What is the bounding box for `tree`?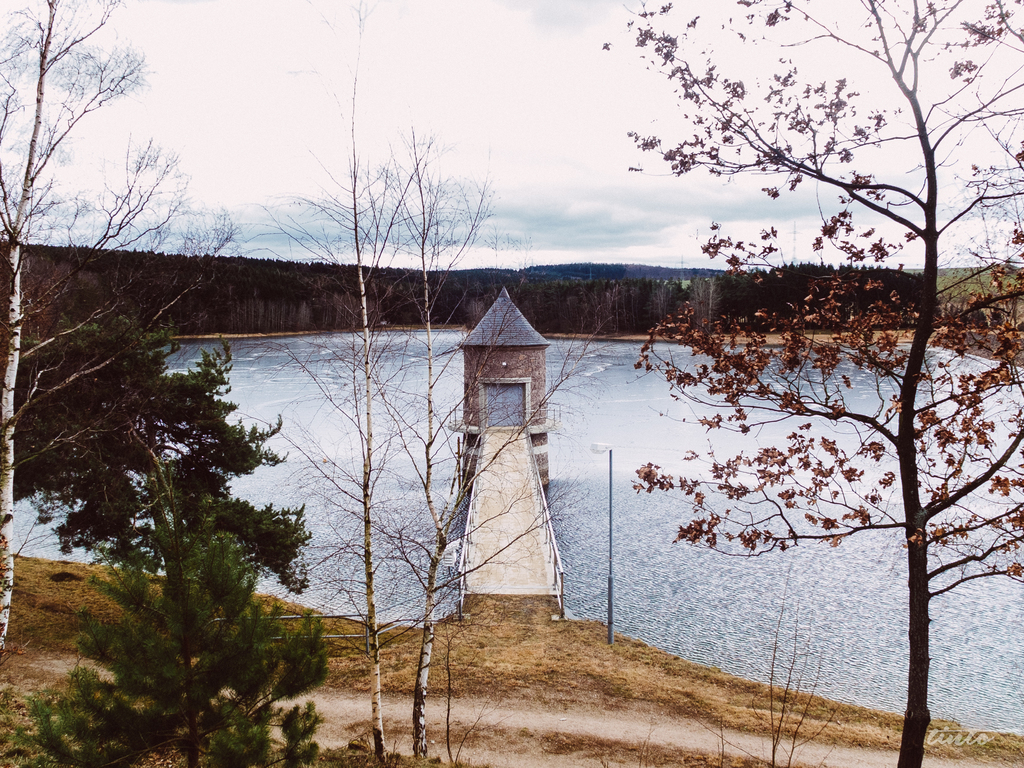
left=0, top=0, right=250, bottom=656.
